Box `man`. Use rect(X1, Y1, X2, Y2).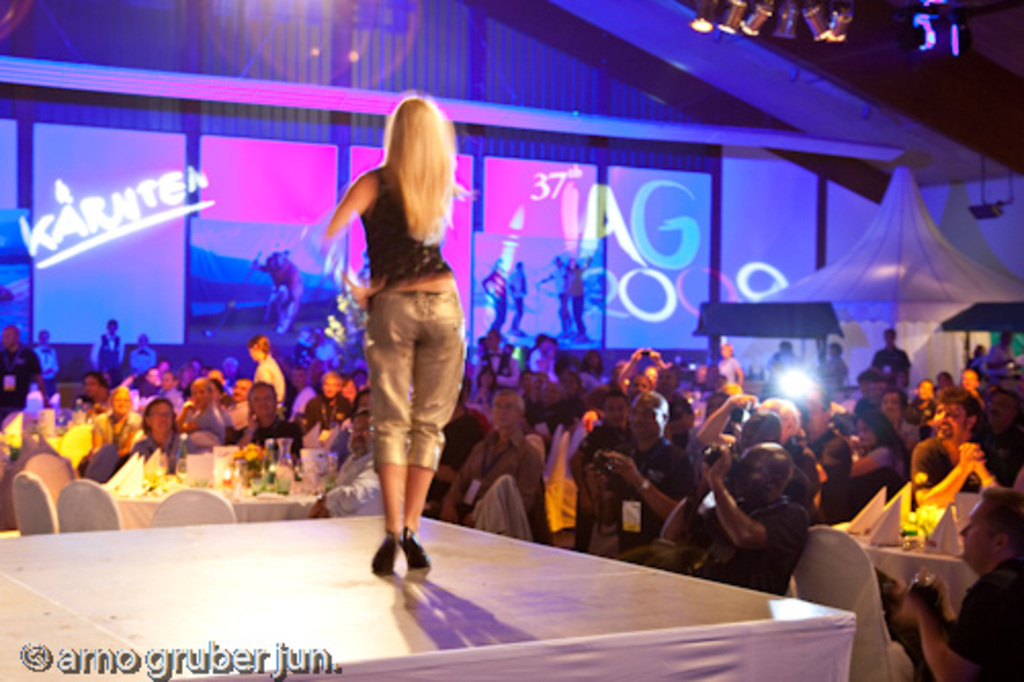
rect(436, 385, 543, 520).
